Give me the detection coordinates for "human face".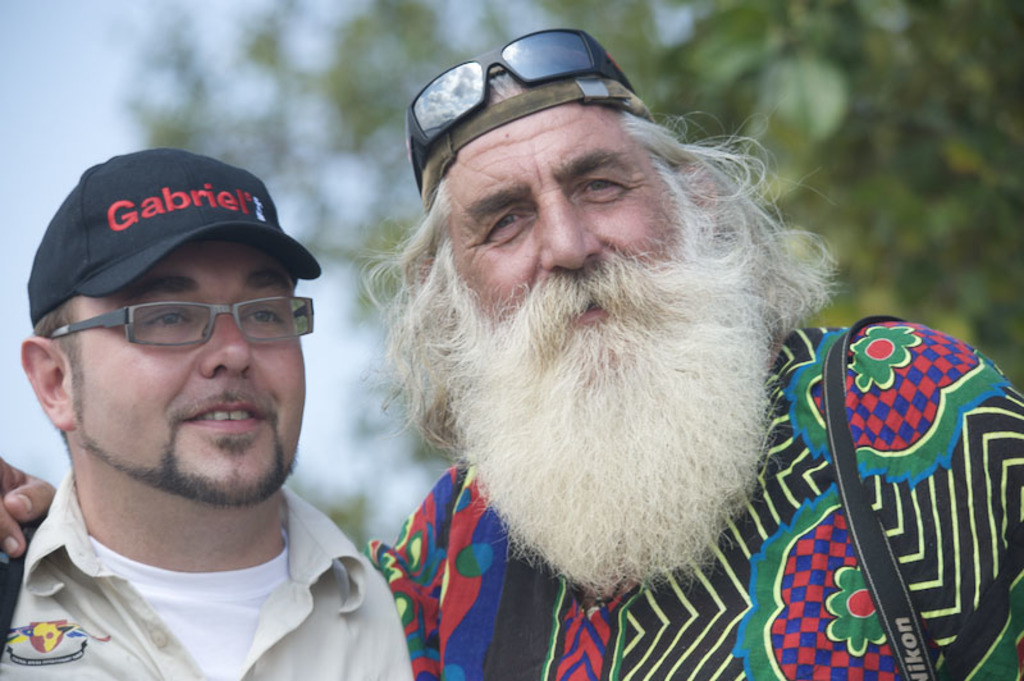
bbox=[451, 109, 781, 586].
